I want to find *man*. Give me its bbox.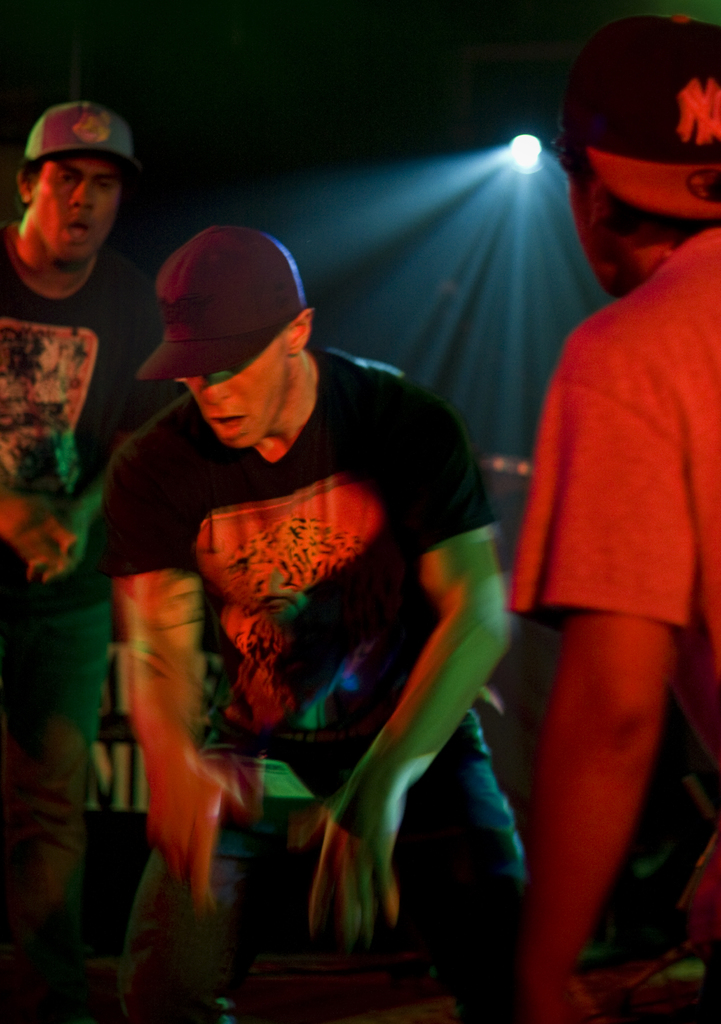
l=503, t=16, r=720, b=1023.
